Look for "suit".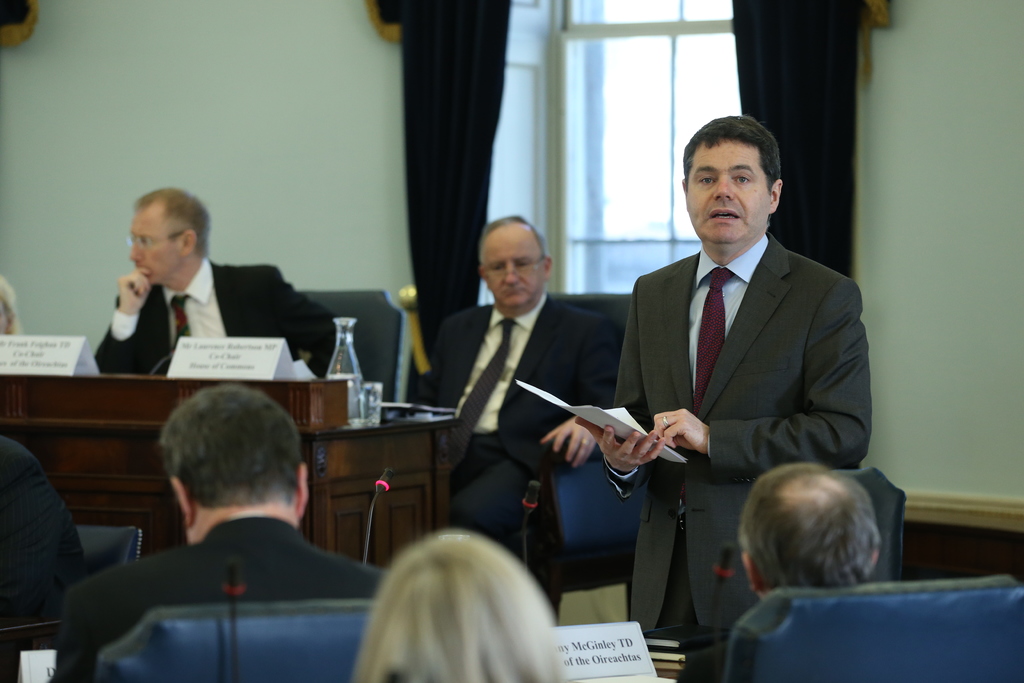
Found: box(404, 292, 623, 568).
